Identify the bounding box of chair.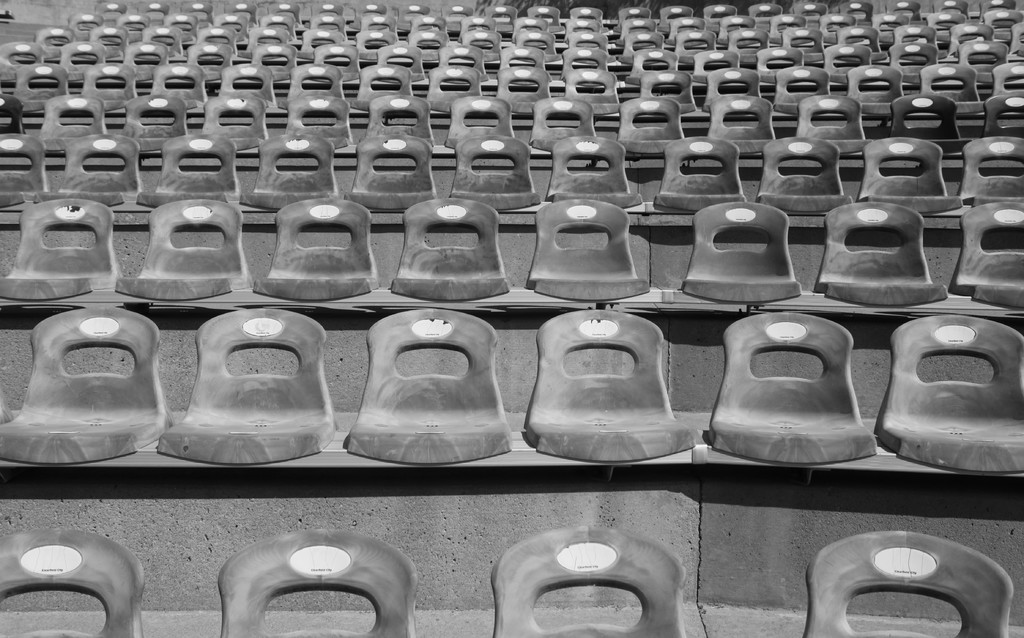
pyautogui.locateOnScreen(847, 67, 906, 126).
